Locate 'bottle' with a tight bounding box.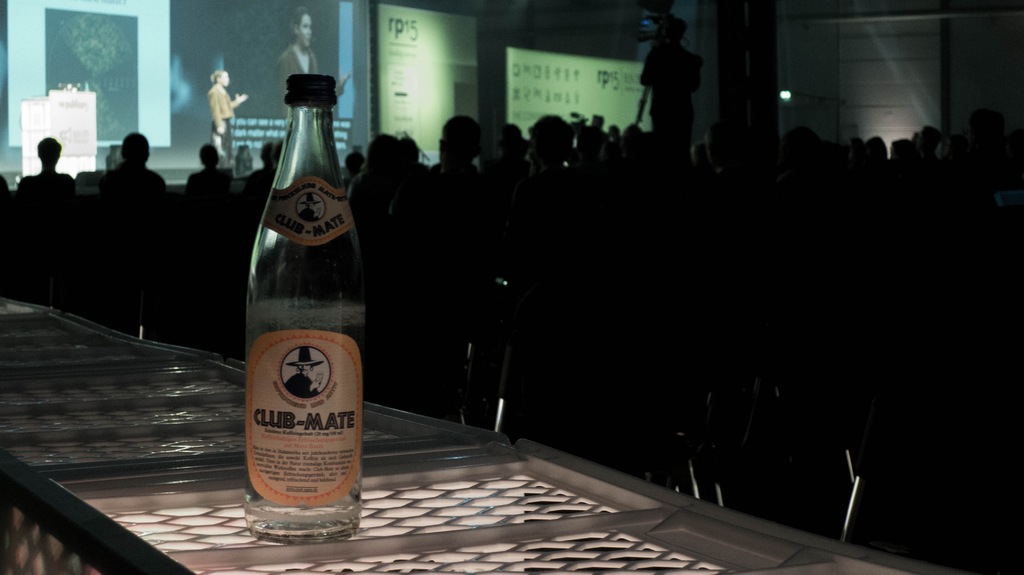
pyautogui.locateOnScreen(243, 72, 362, 544).
